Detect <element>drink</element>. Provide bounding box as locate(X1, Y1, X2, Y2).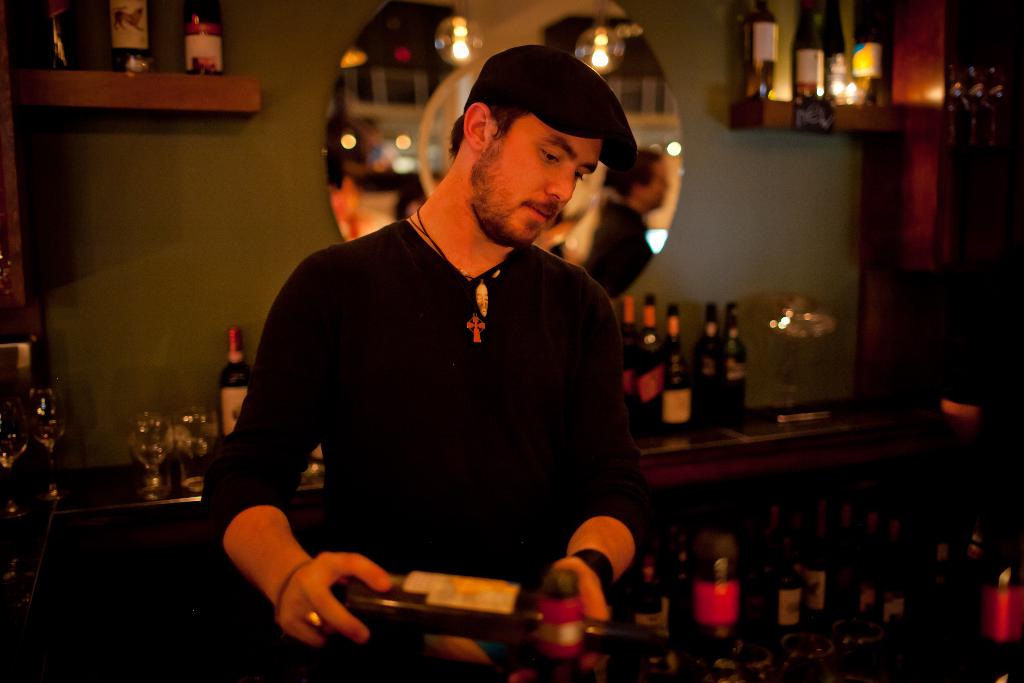
locate(789, 6, 829, 104).
